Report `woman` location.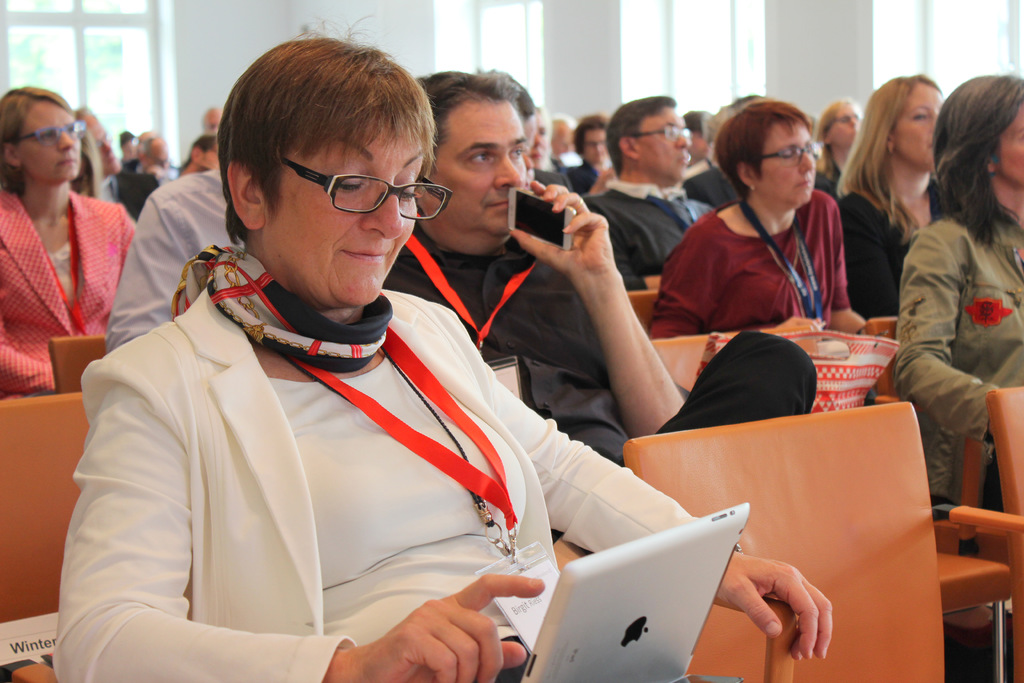
Report: 46:8:852:682.
